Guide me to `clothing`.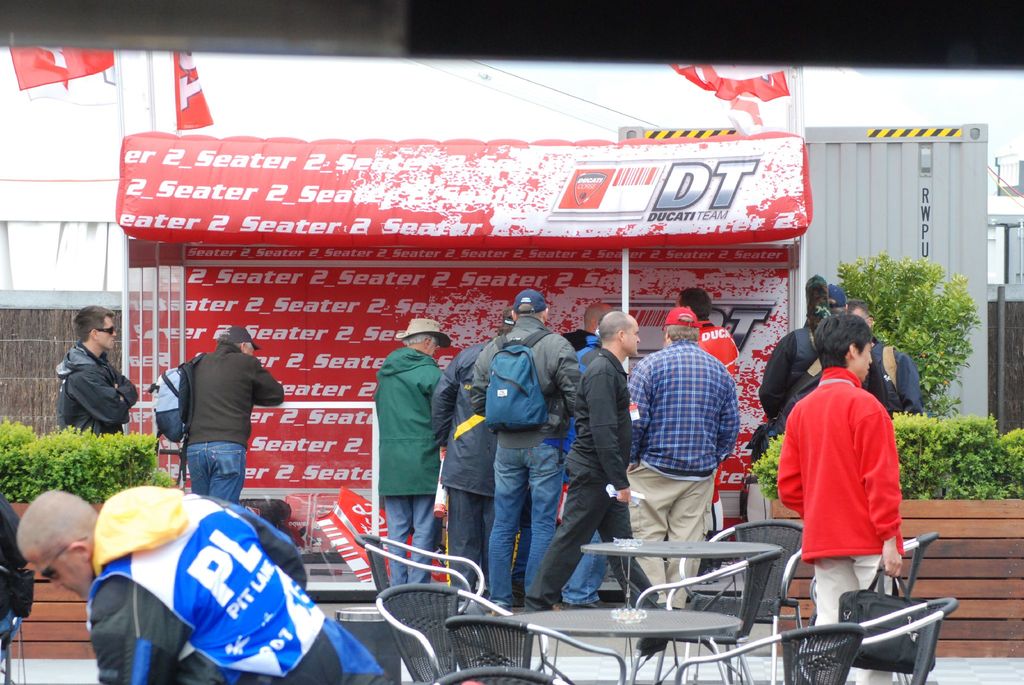
Guidance: [x1=785, y1=356, x2=908, y2=597].
